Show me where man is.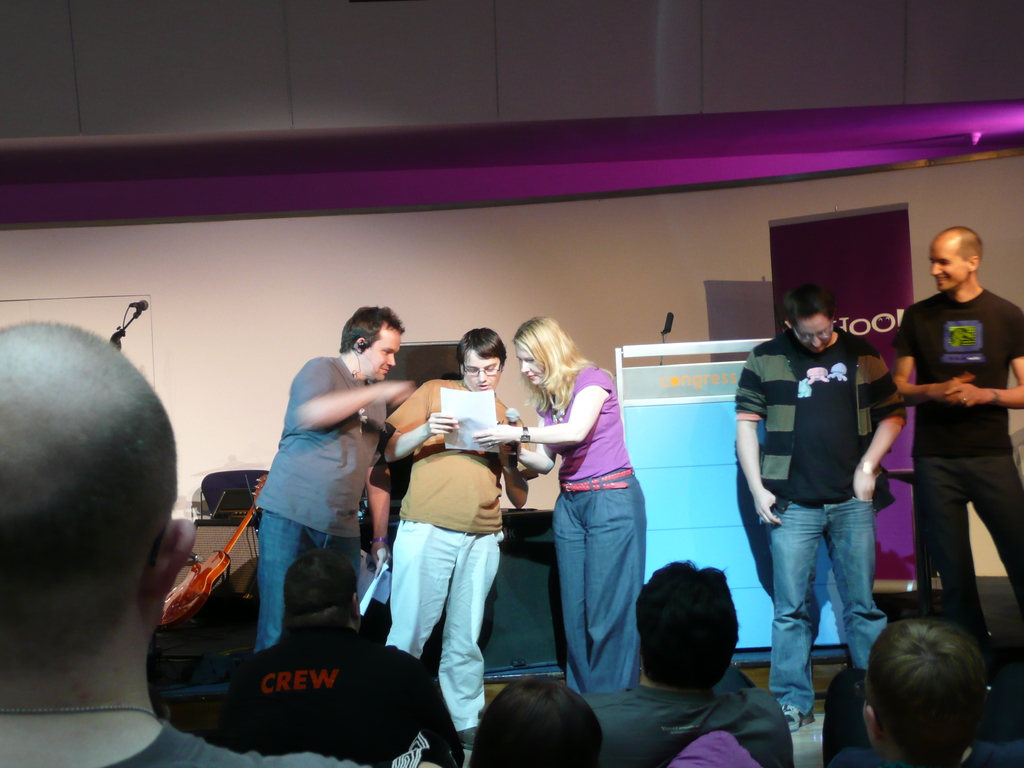
man is at box=[0, 320, 371, 767].
